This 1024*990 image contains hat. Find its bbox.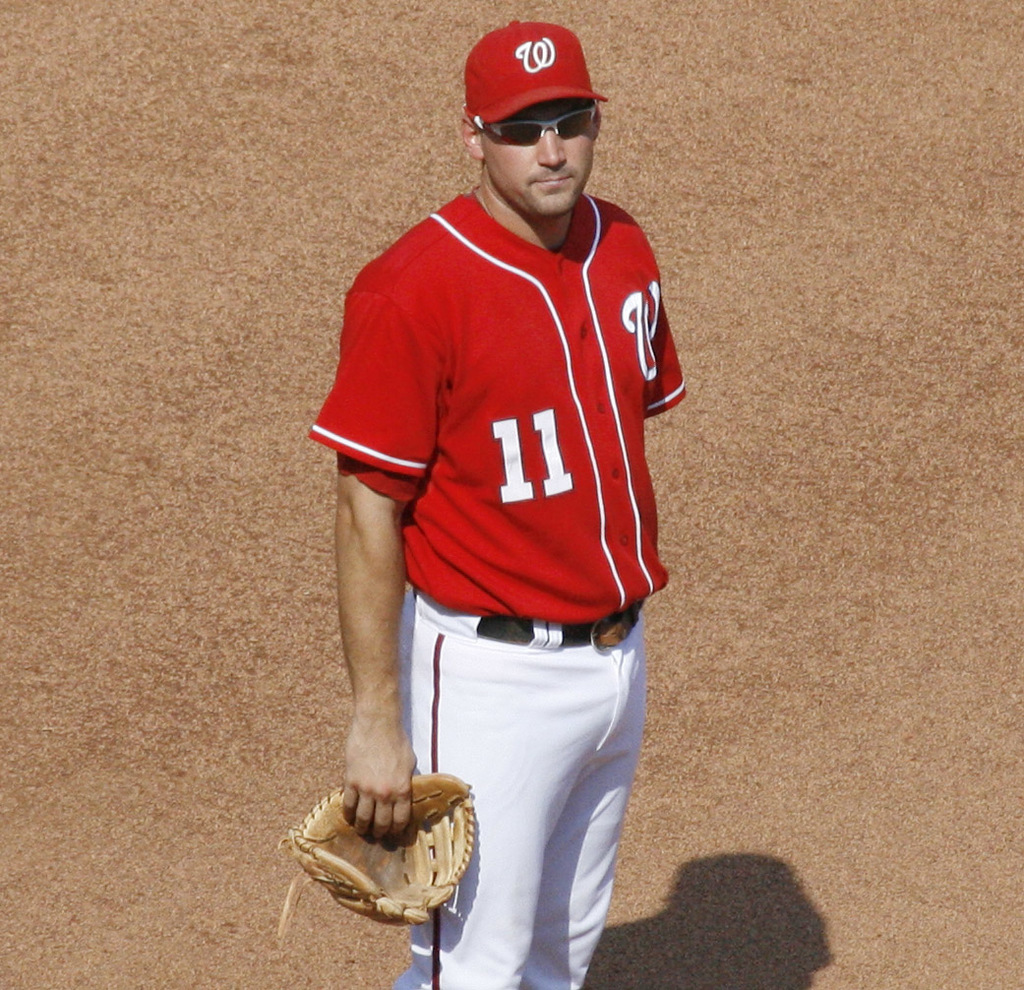
(464, 19, 607, 121).
